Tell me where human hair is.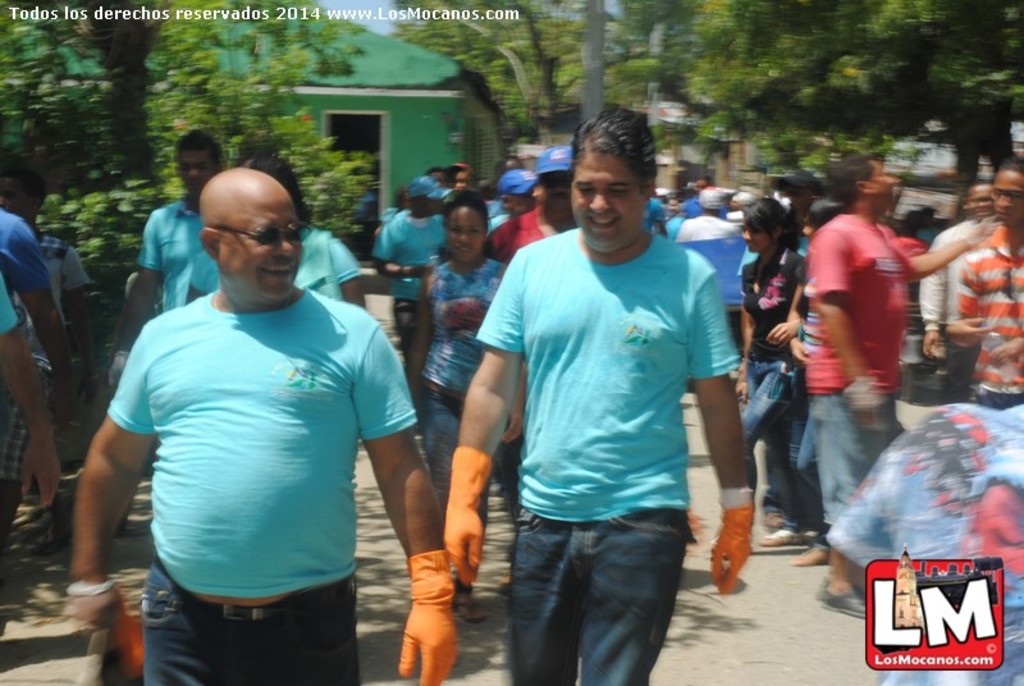
human hair is at 430:166:448:186.
